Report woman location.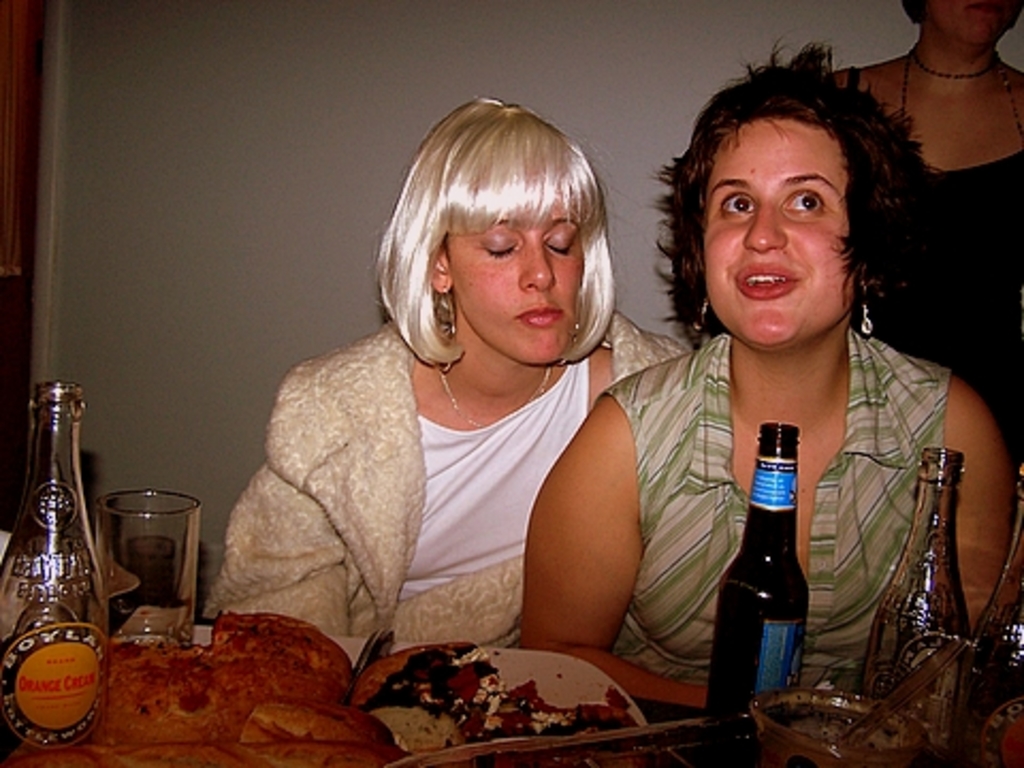
Report: 514:49:1022:725.
